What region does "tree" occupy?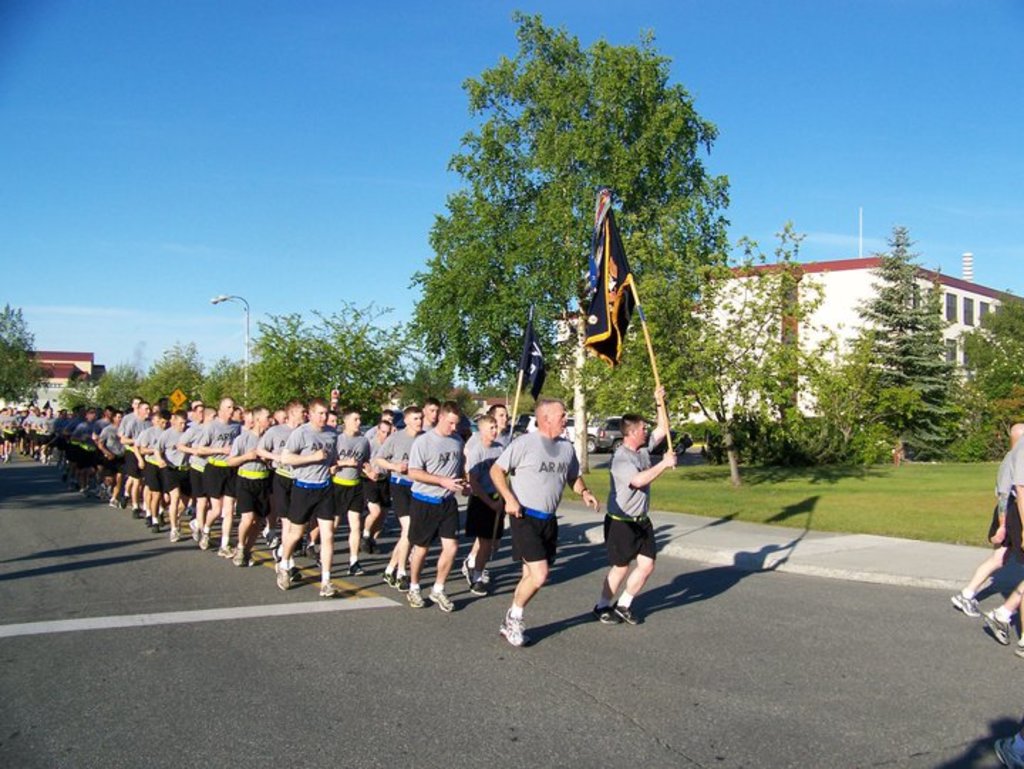
843, 219, 974, 480.
